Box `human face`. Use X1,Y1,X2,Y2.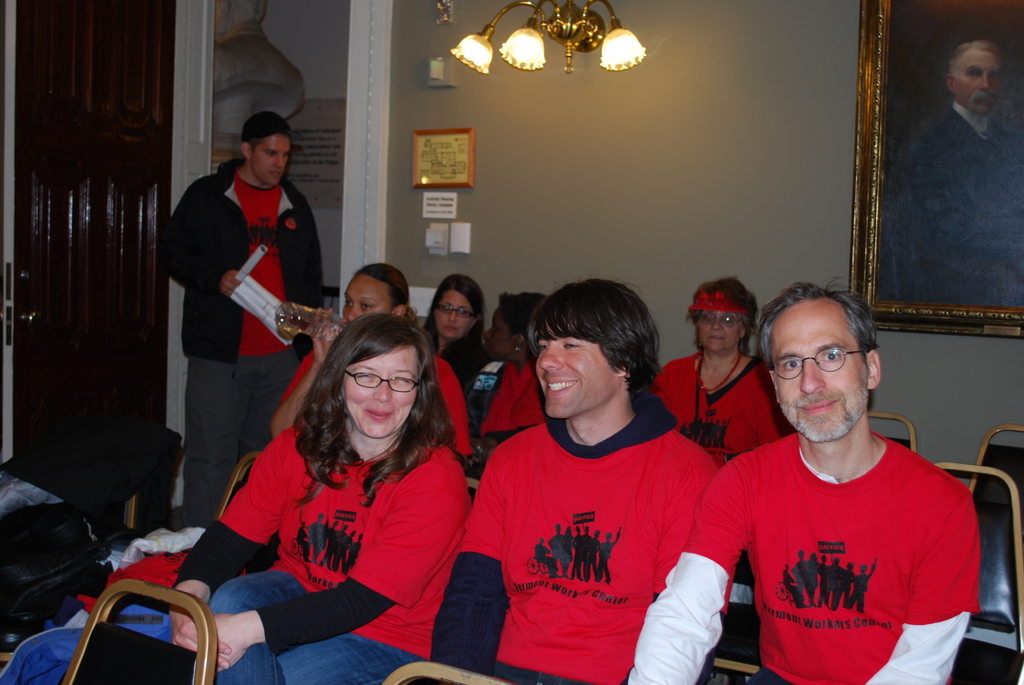
436,285,468,344.
